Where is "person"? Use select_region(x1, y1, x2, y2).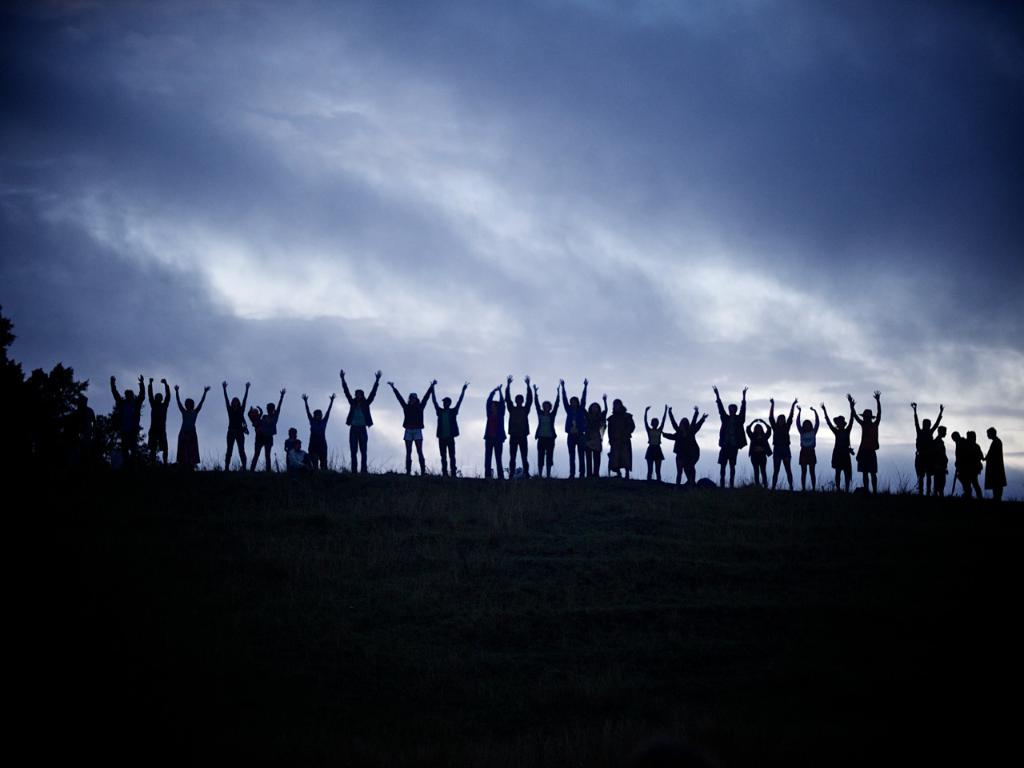
select_region(336, 364, 380, 472).
